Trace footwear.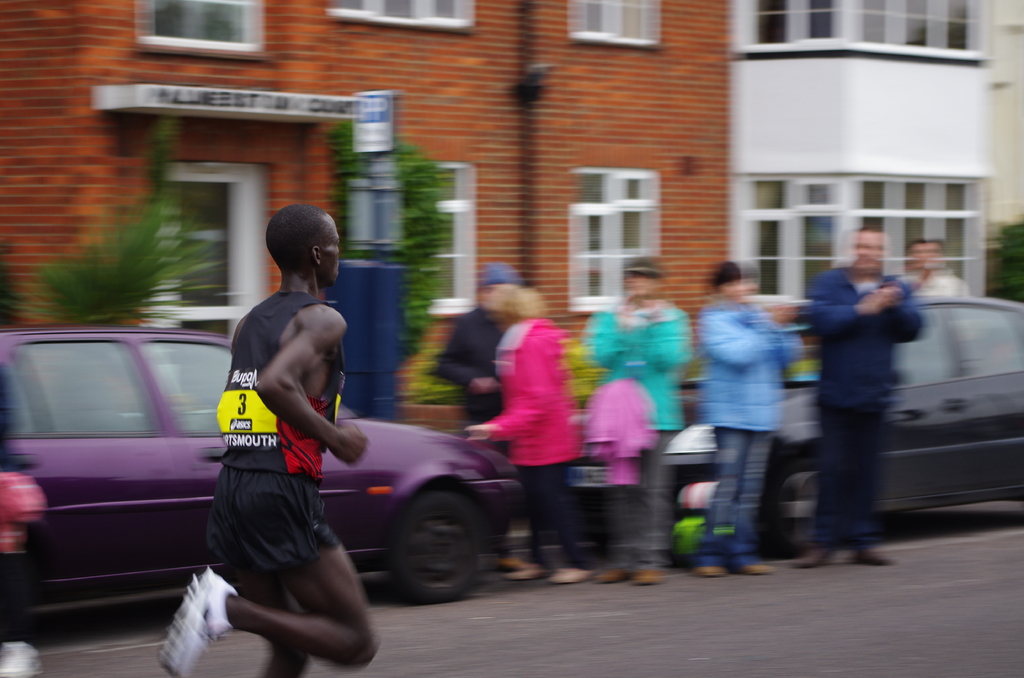
Traced to box(504, 565, 545, 583).
